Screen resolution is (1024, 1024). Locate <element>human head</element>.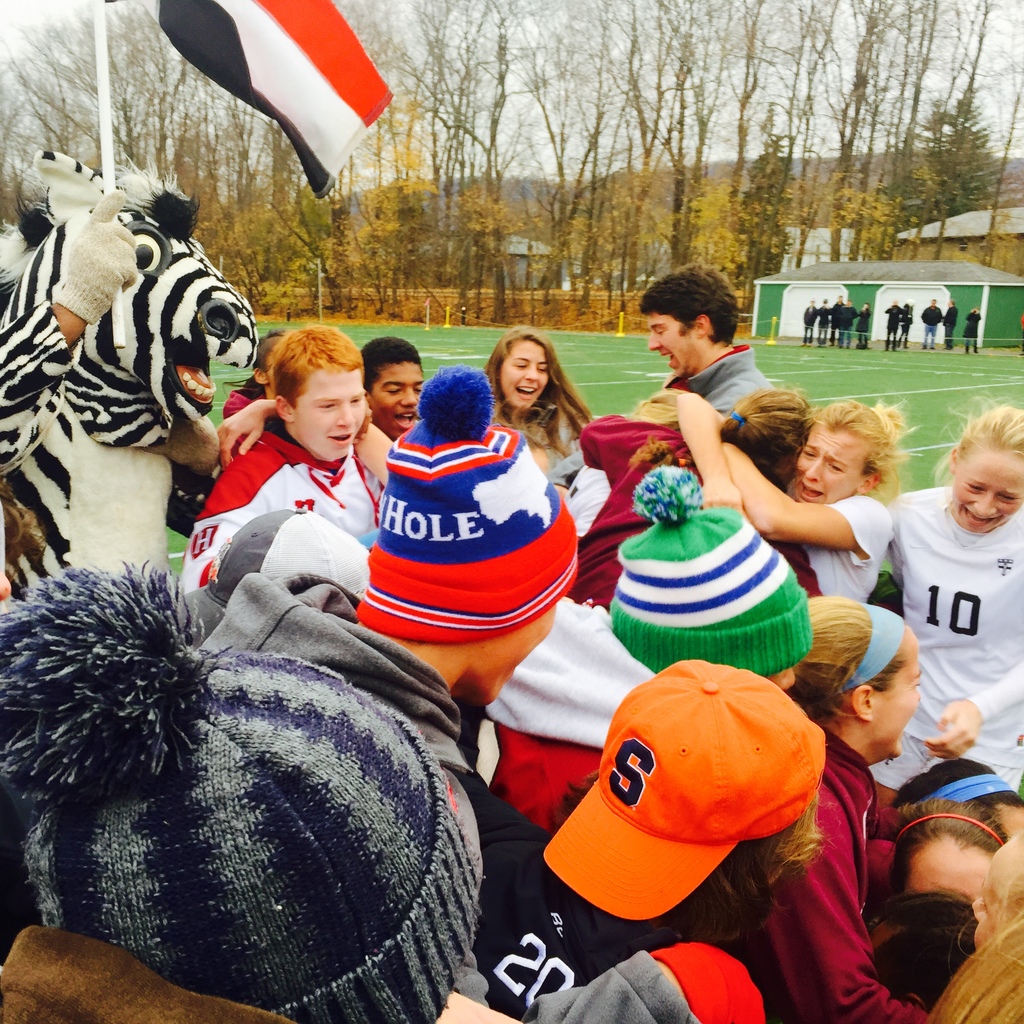
pyautogui.locateOnScreen(801, 594, 924, 765).
